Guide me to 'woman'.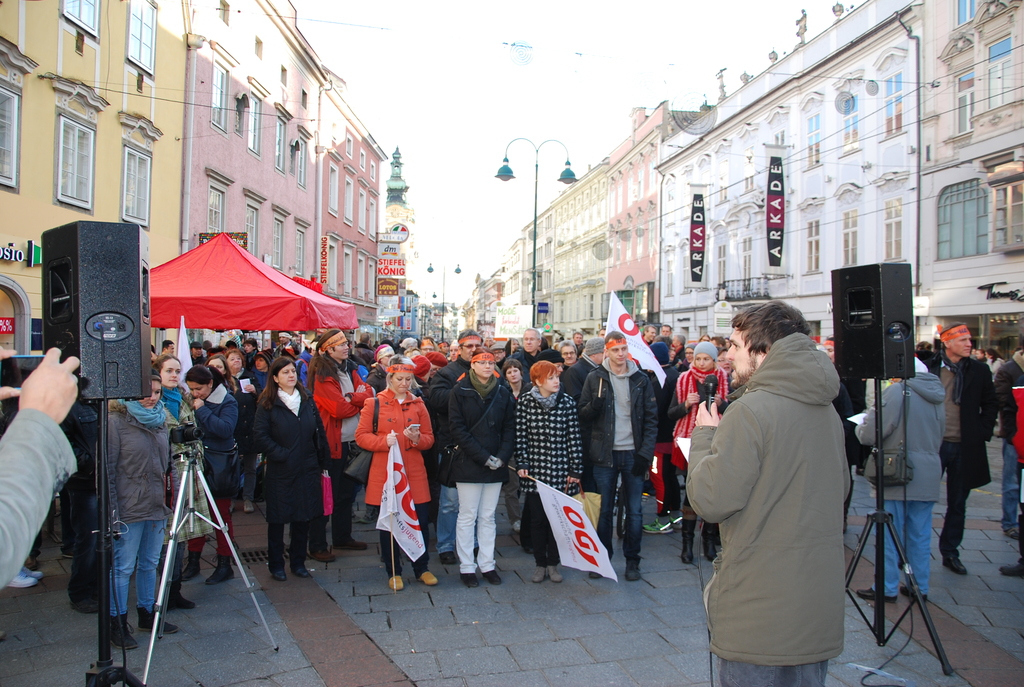
Guidance: rect(349, 355, 427, 586).
